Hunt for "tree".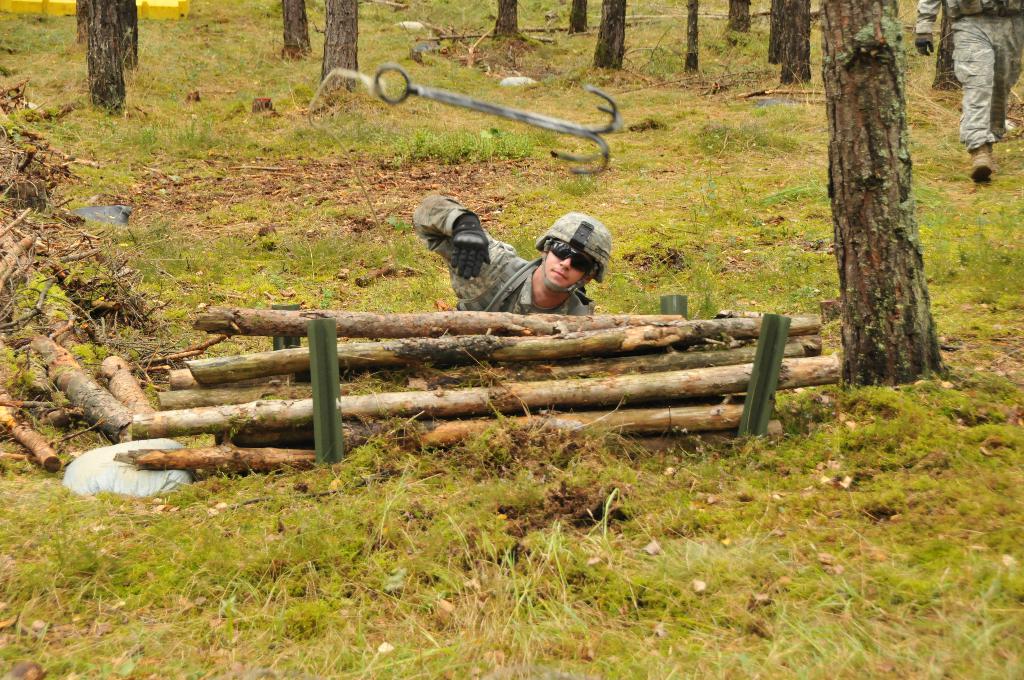
Hunted down at detection(495, 0, 525, 40).
